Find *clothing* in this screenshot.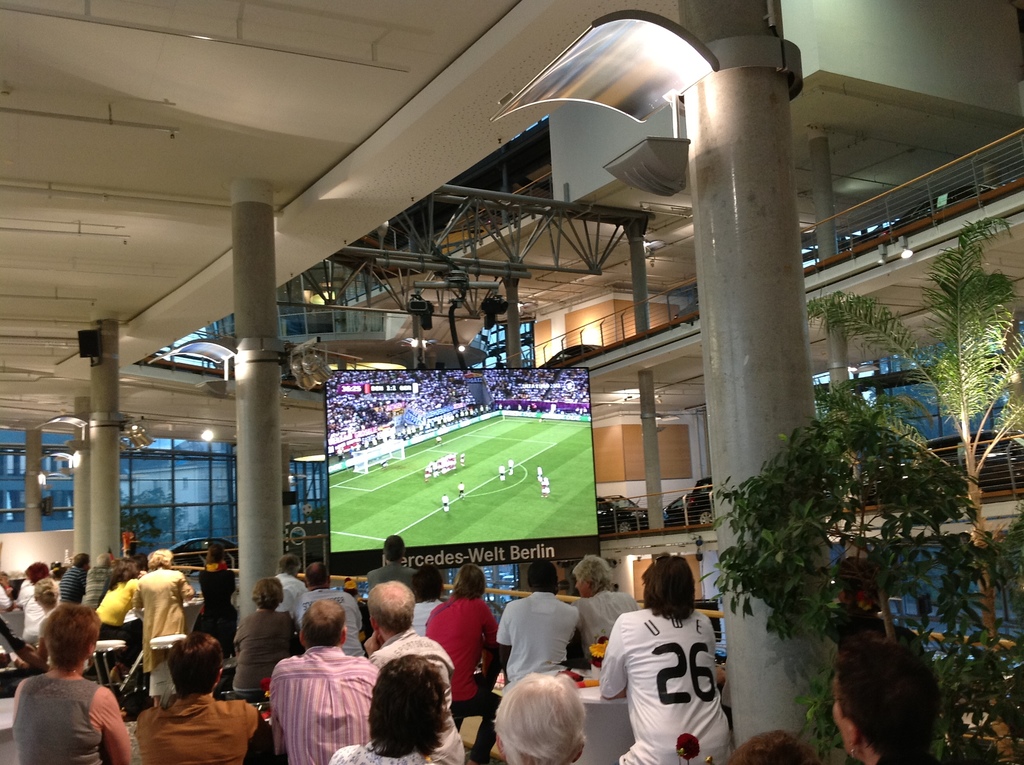
The bounding box for *clothing* is Rect(586, 576, 644, 641).
